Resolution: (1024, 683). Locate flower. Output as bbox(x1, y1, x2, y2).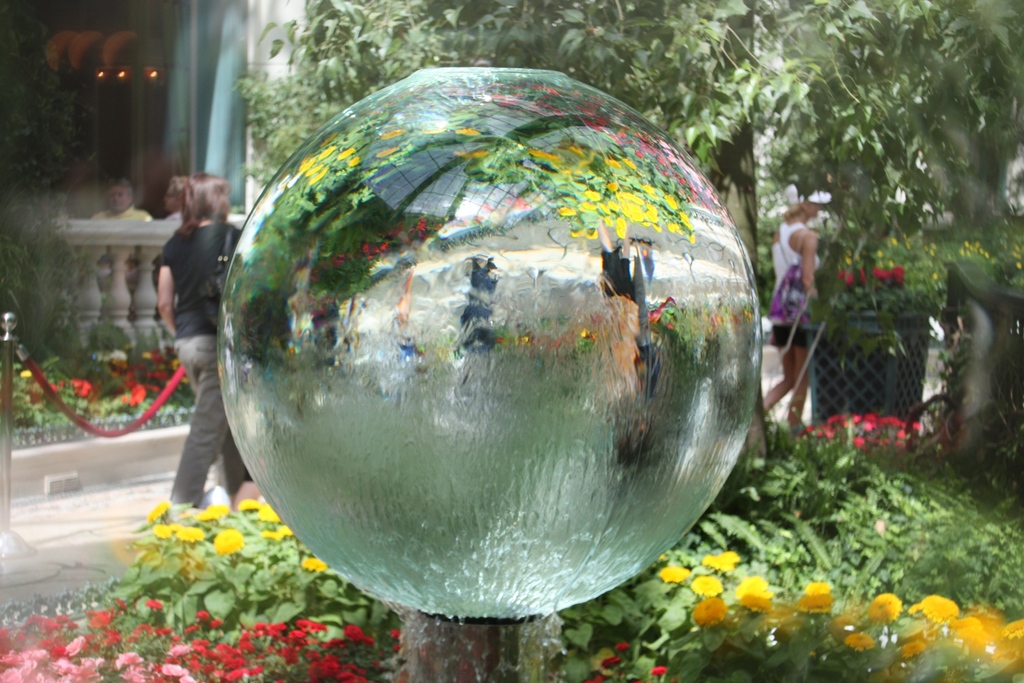
bbox(841, 629, 881, 651).
